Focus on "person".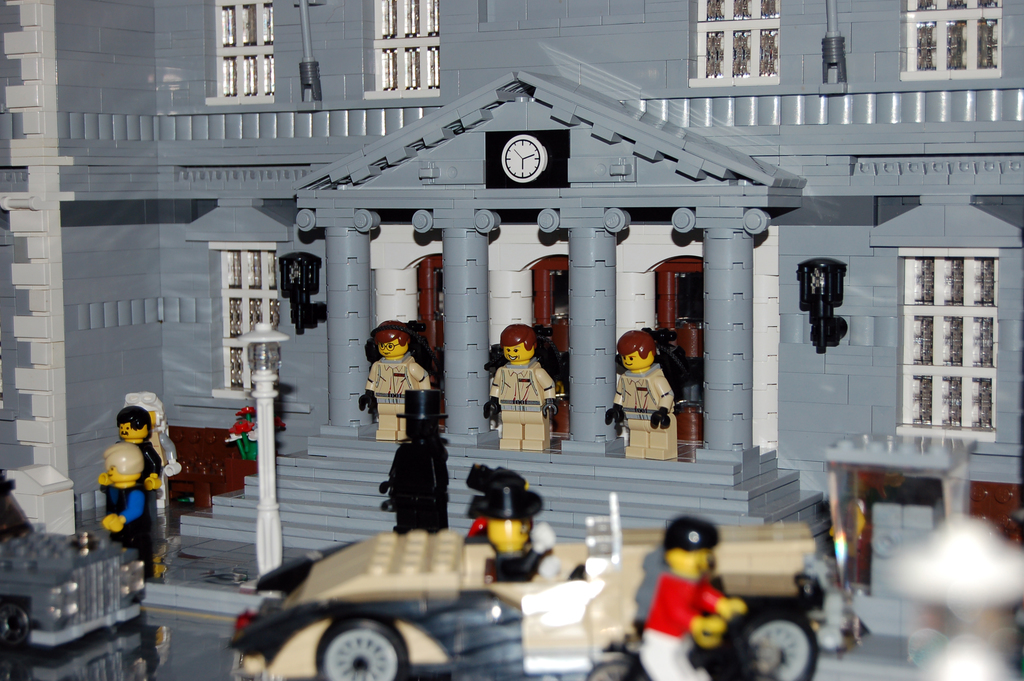
Focused at <region>481, 313, 570, 456</region>.
